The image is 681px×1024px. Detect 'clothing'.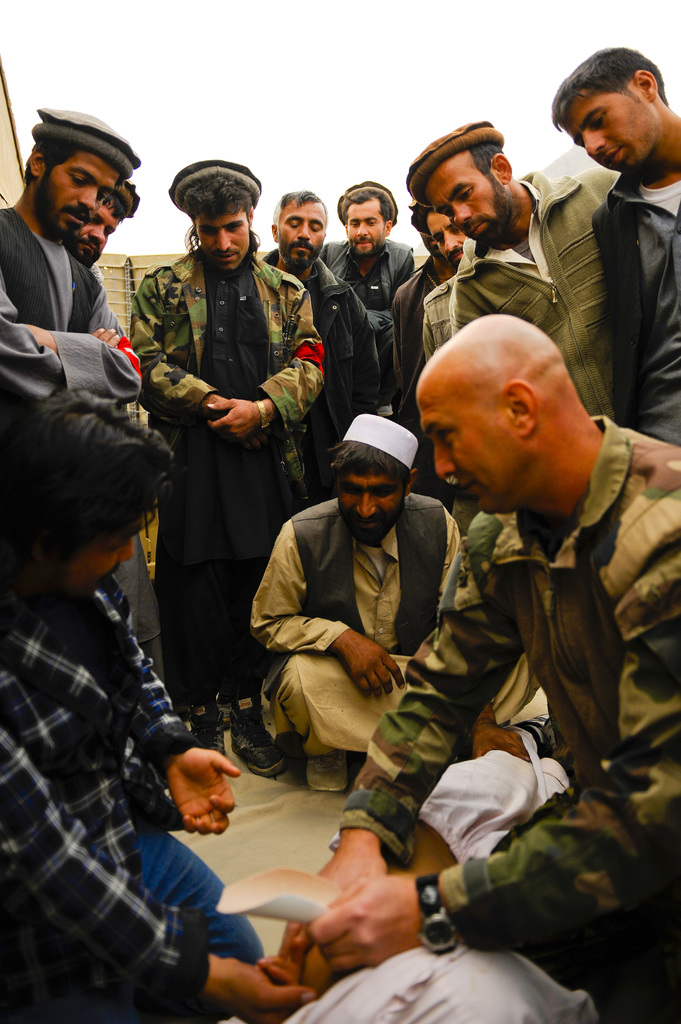
Detection: region(259, 250, 397, 402).
